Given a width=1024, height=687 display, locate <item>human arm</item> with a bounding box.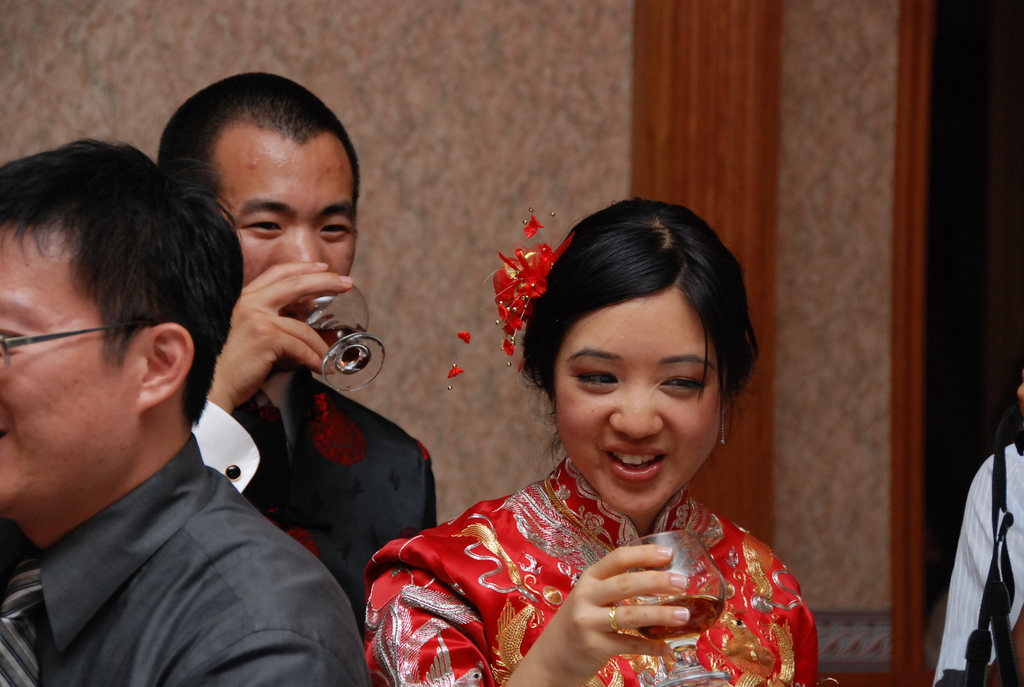
Located: l=106, t=477, r=371, b=686.
